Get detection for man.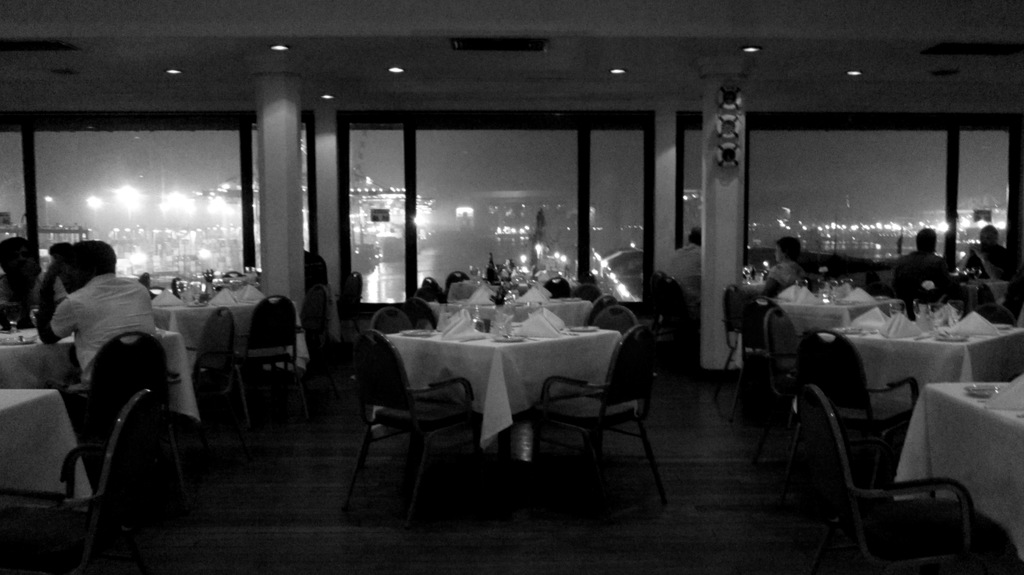
Detection: 30,240,157,402.
